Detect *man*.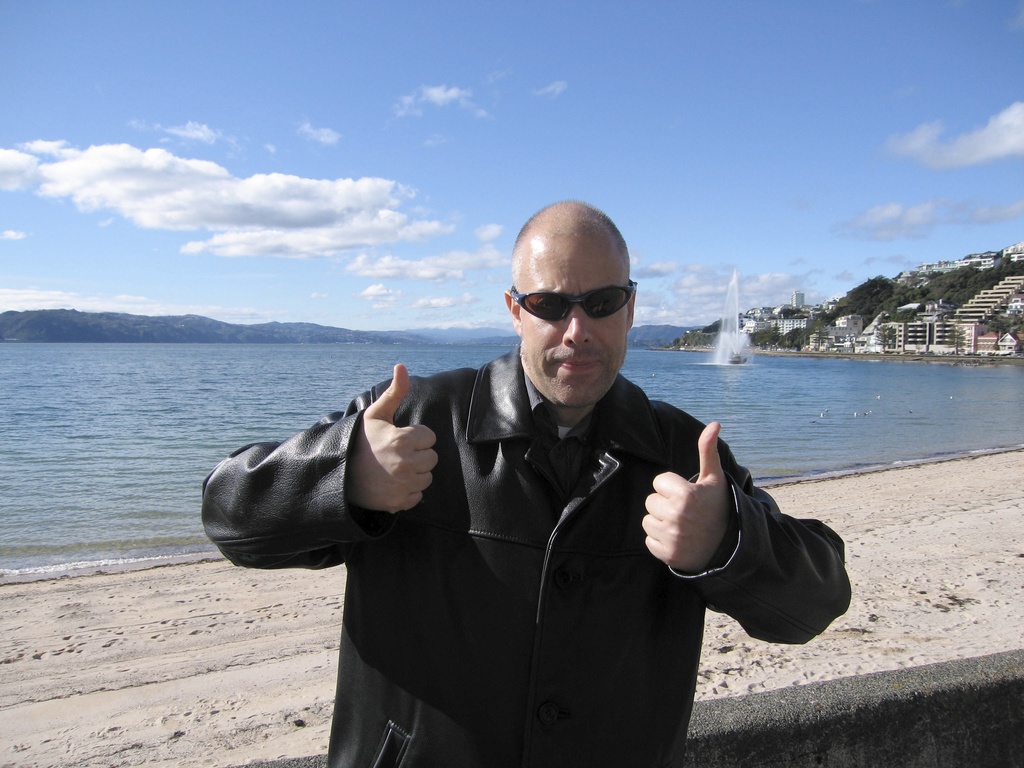
Detected at 265, 207, 815, 753.
